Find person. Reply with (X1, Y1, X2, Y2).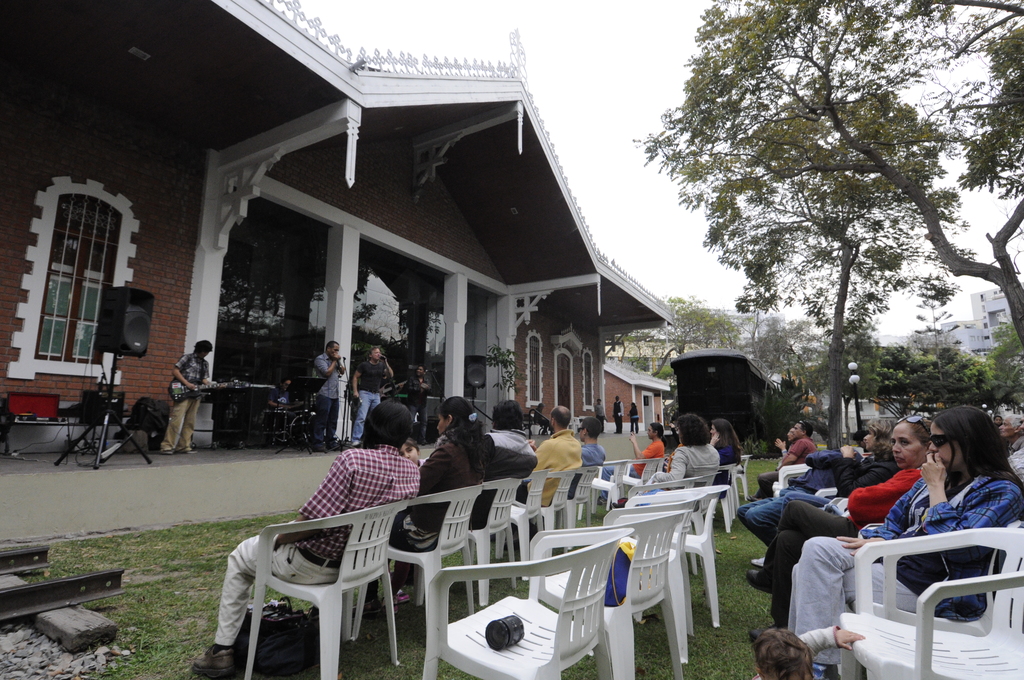
(157, 335, 214, 457).
